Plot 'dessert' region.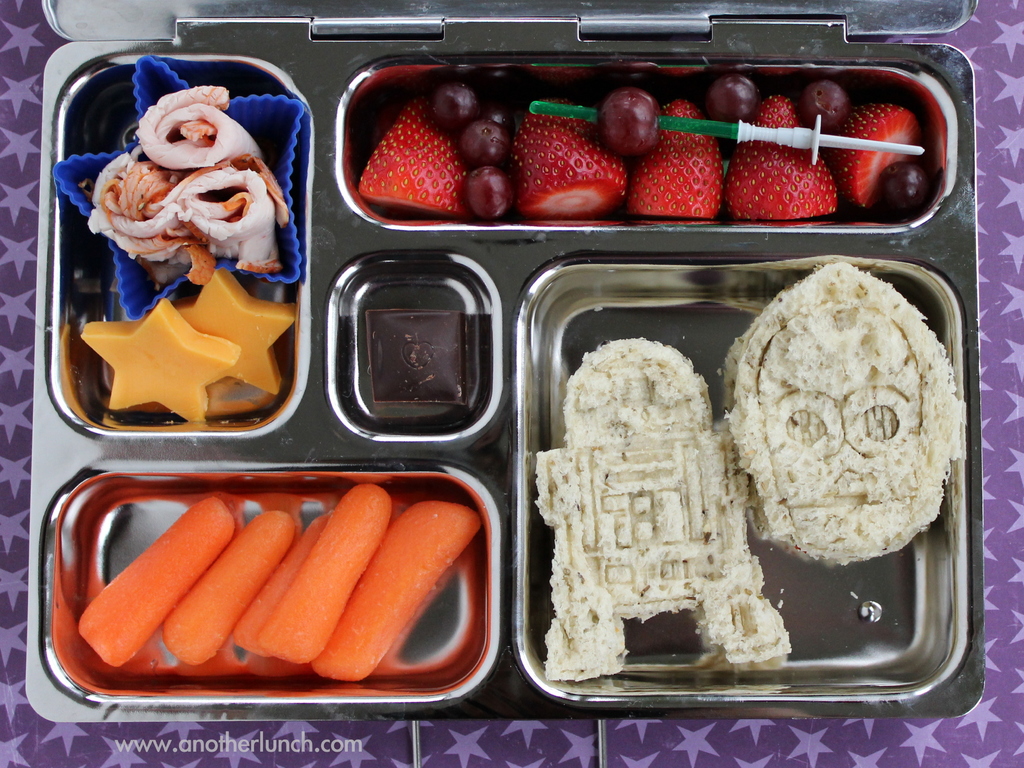
Plotted at 730, 100, 841, 216.
